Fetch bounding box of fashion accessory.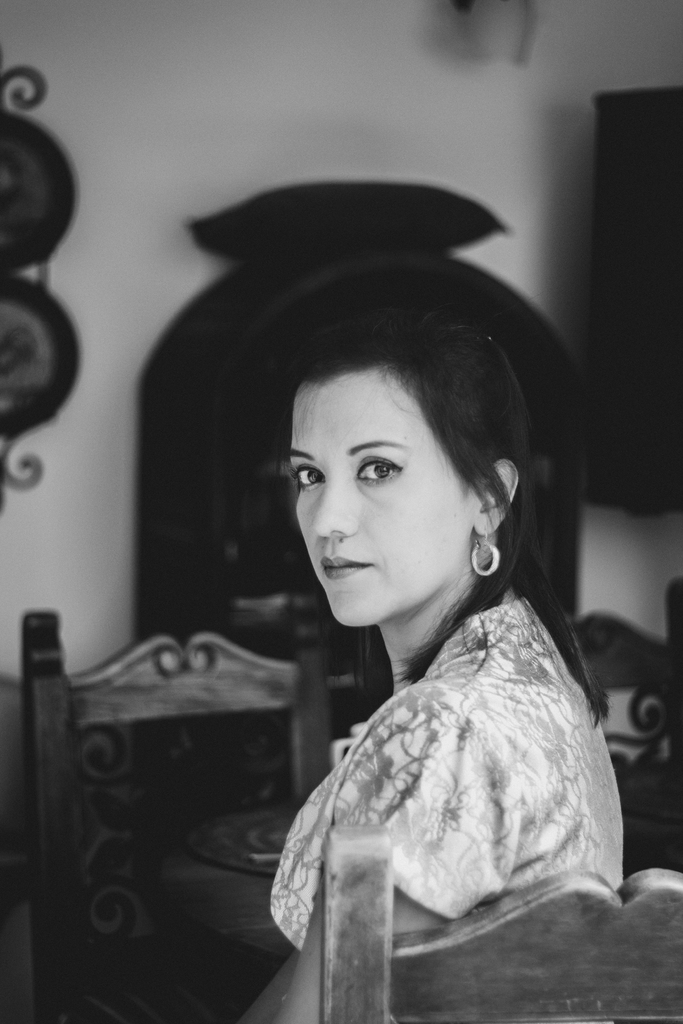
Bbox: Rect(468, 528, 500, 577).
